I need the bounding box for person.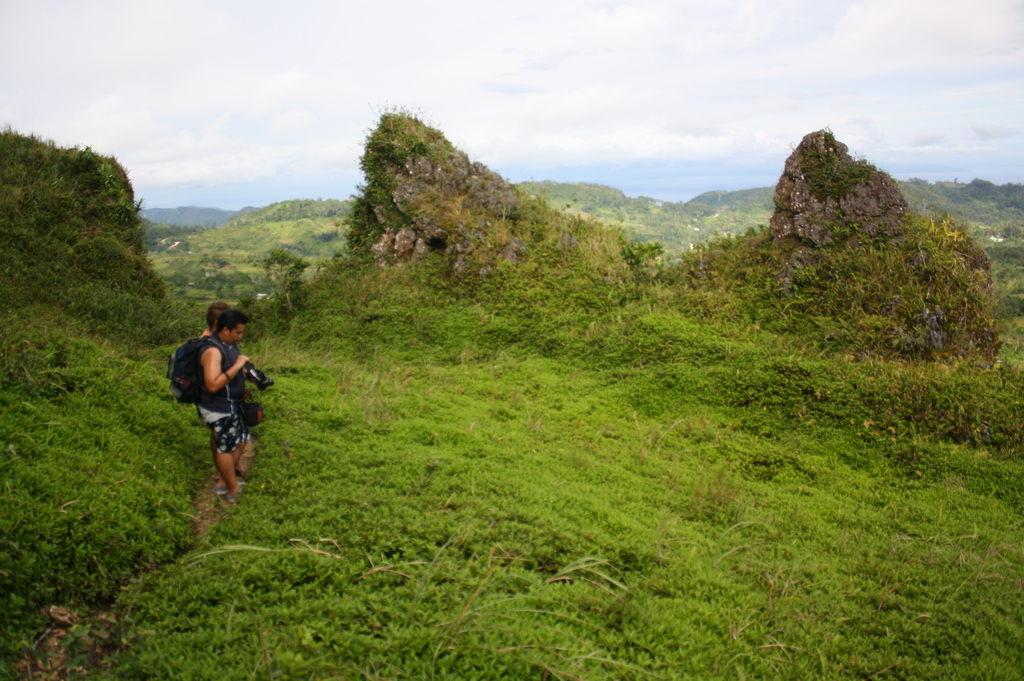
Here it is: {"x1": 164, "y1": 305, "x2": 249, "y2": 506}.
